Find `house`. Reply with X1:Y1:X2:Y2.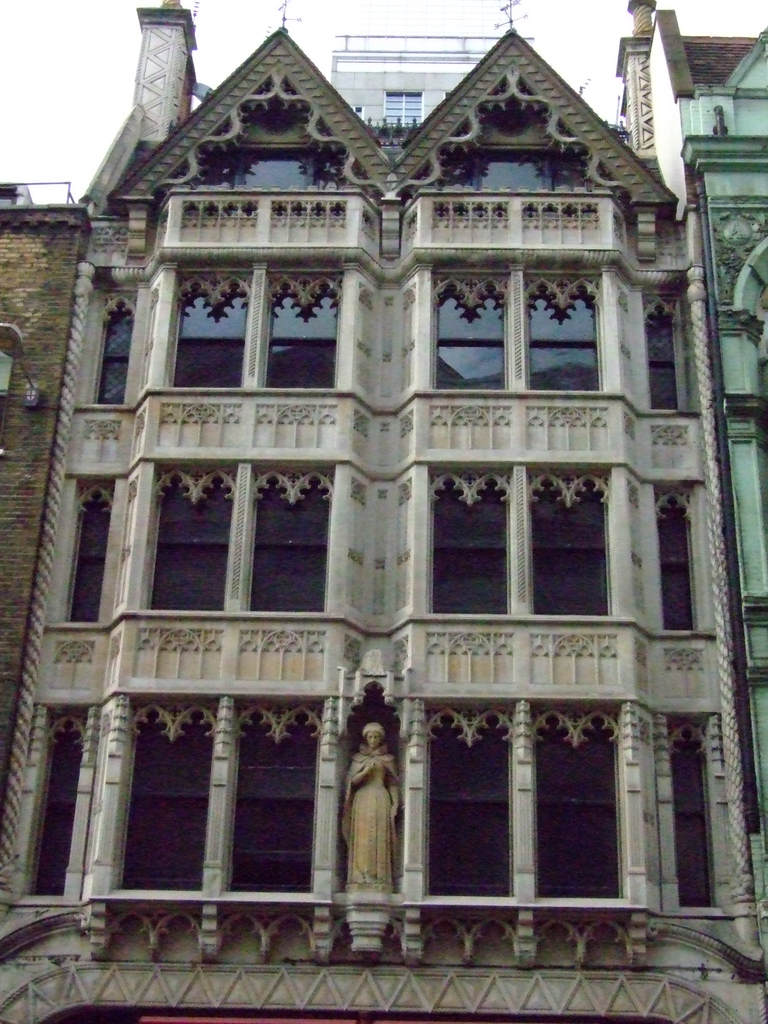
0:6:758:1023.
